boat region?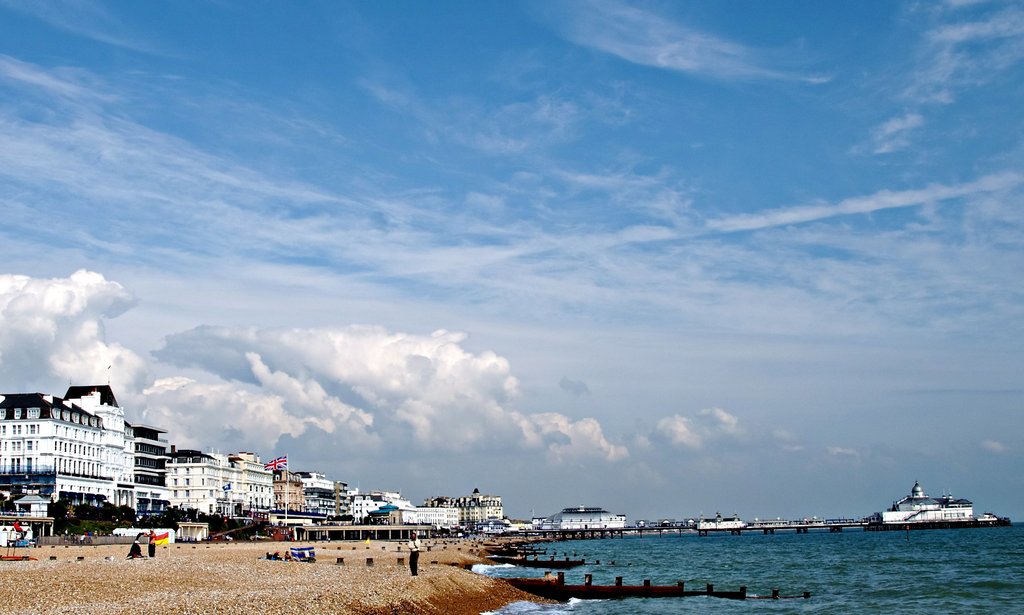
rect(862, 479, 1011, 536)
